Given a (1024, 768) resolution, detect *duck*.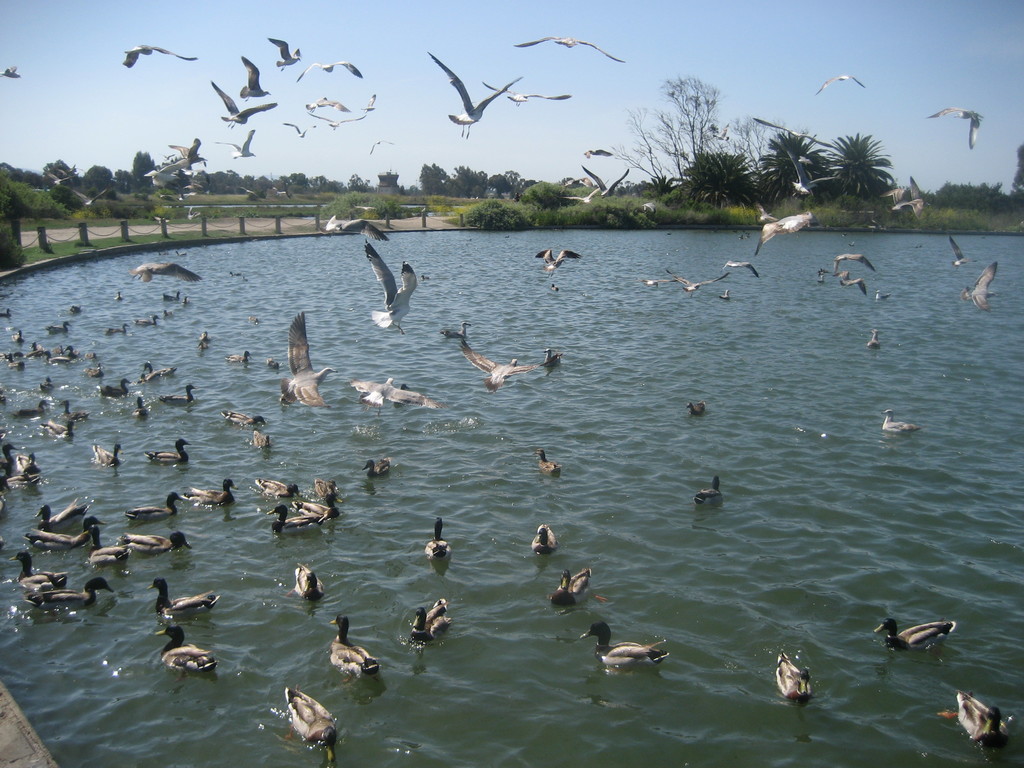
rect(771, 646, 819, 696).
